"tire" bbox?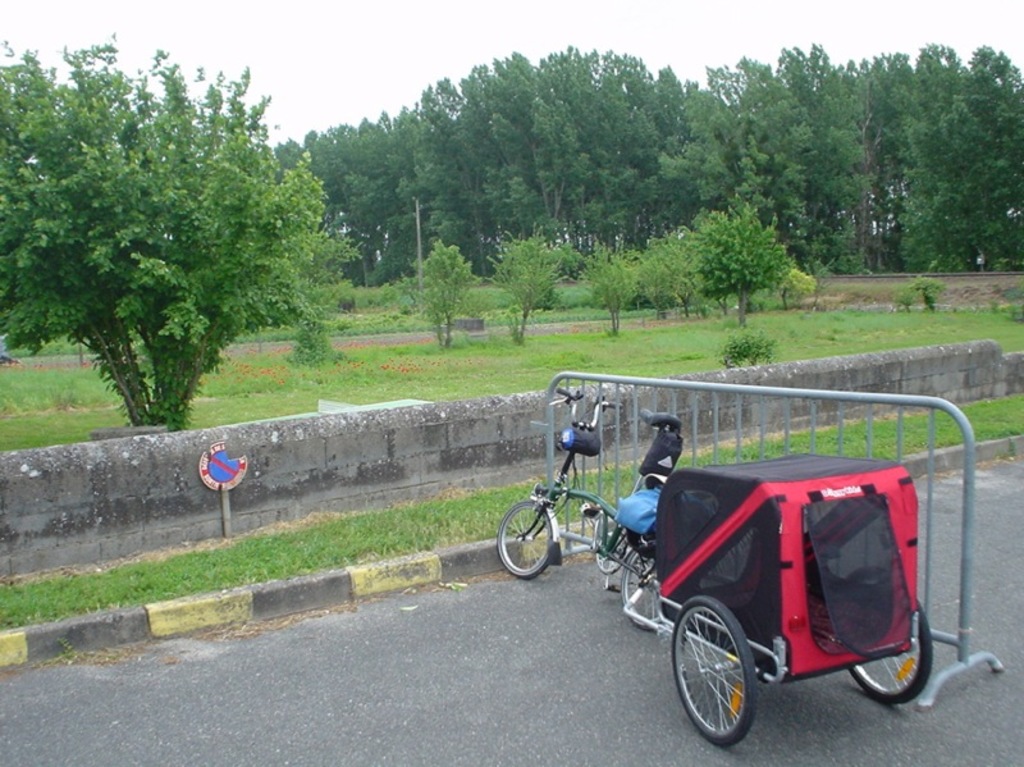
[672,594,782,752]
